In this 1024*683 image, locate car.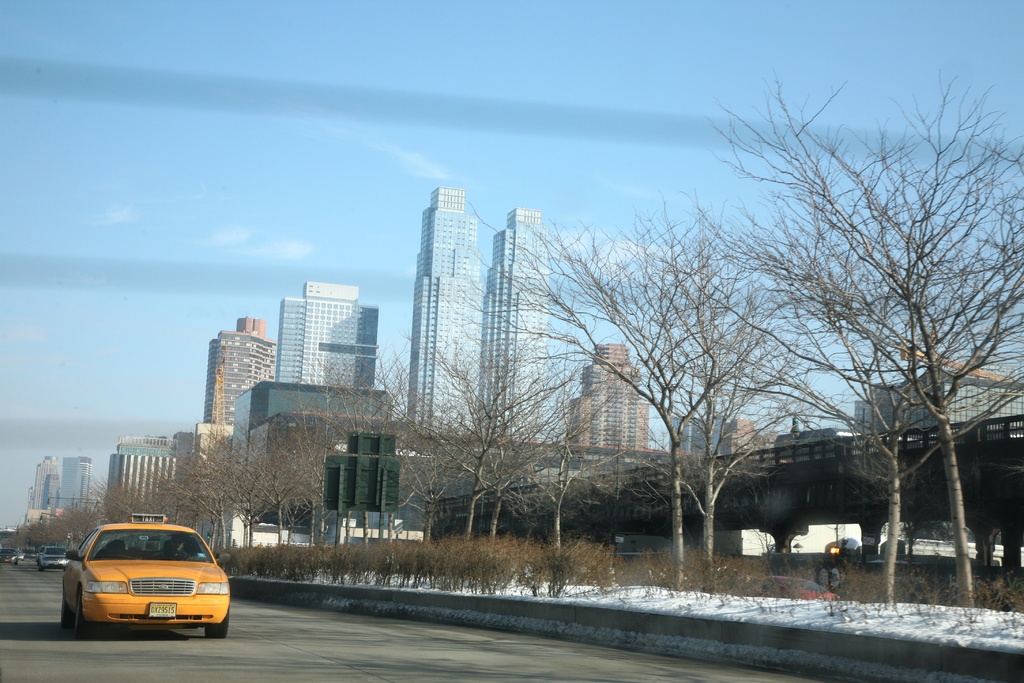
Bounding box: [x1=40, y1=545, x2=70, y2=572].
